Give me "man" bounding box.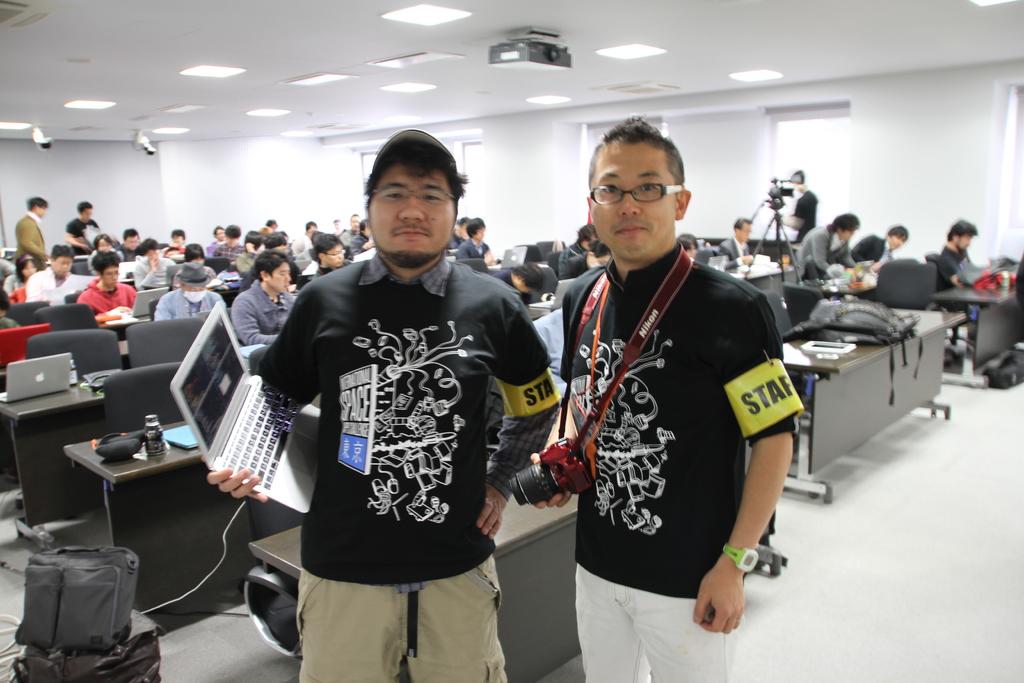
box(311, 233, 348, 278).
